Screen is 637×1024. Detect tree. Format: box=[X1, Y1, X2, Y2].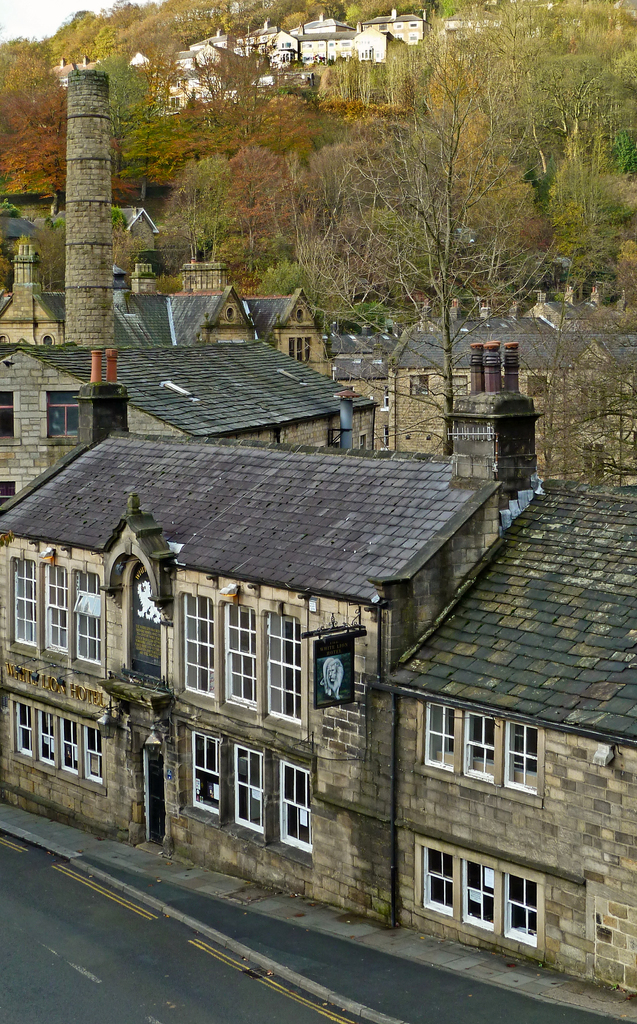
box=[112, 68, 205, 209].
